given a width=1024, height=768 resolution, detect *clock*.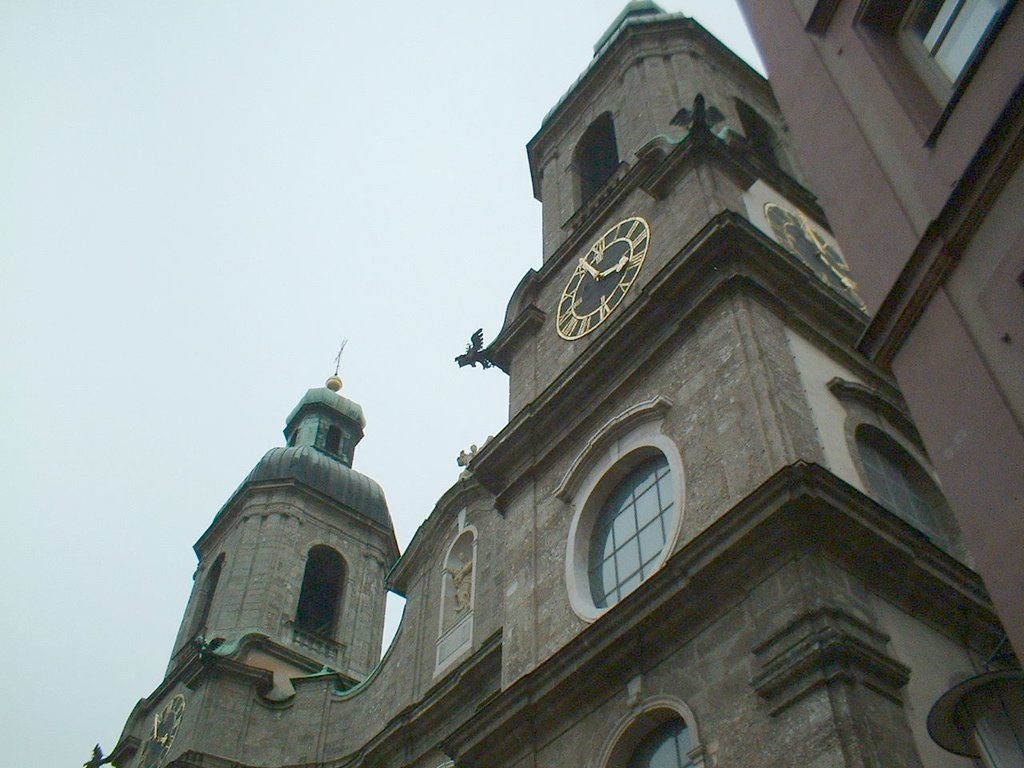
[left=760, top=202, right=872, bottom=314].
